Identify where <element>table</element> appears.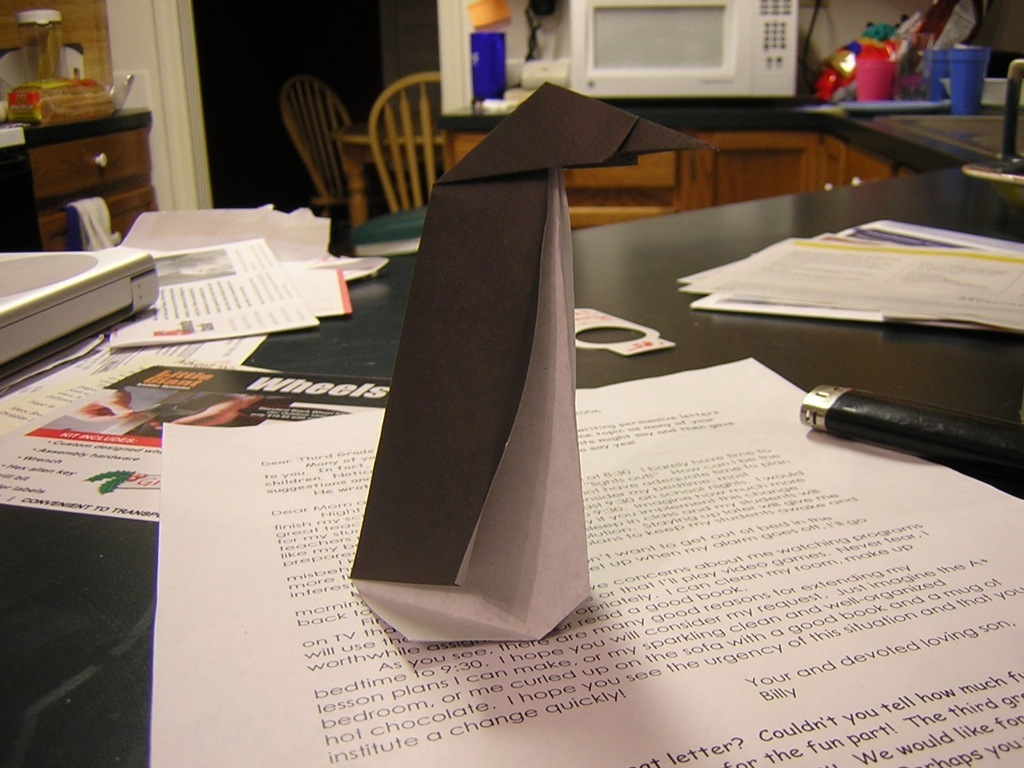
Appears at {"x1": 0, "y1": 87, "x2": 1023, "y2": 767}.
